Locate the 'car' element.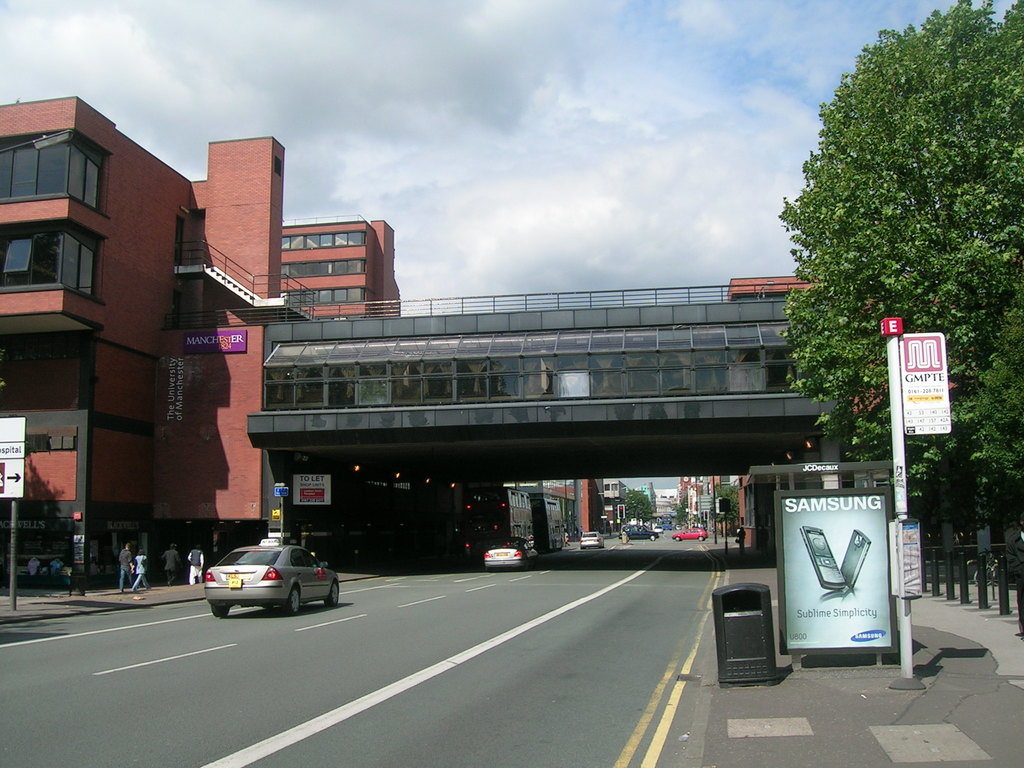
Element bbox: [671, 526, 710, 540].
